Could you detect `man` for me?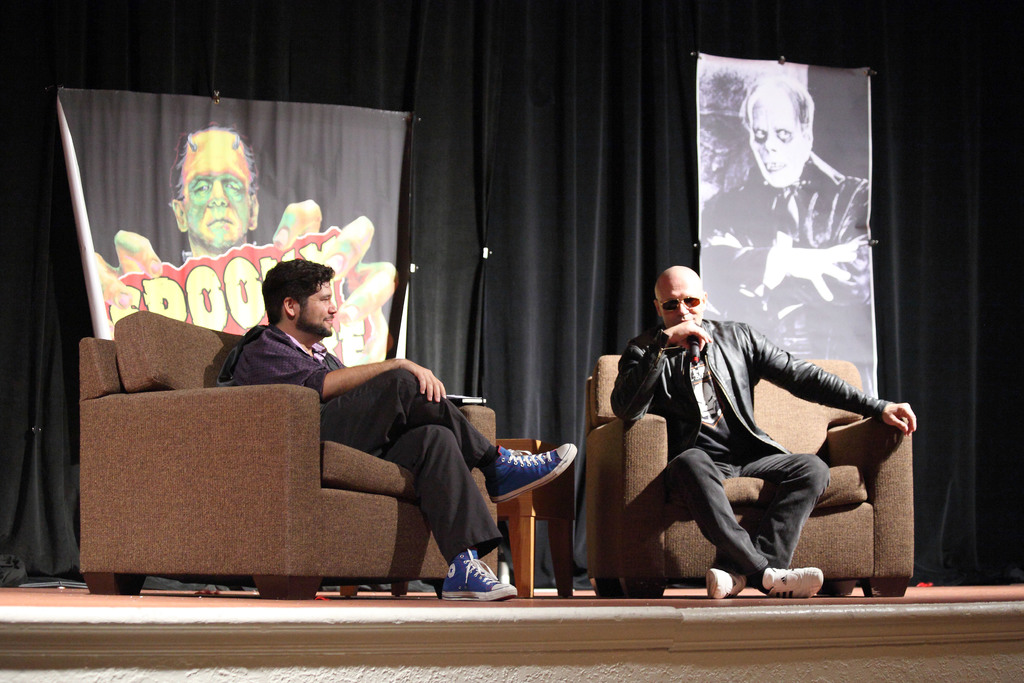
Detection result: box=[691, 72, 871, 396].
